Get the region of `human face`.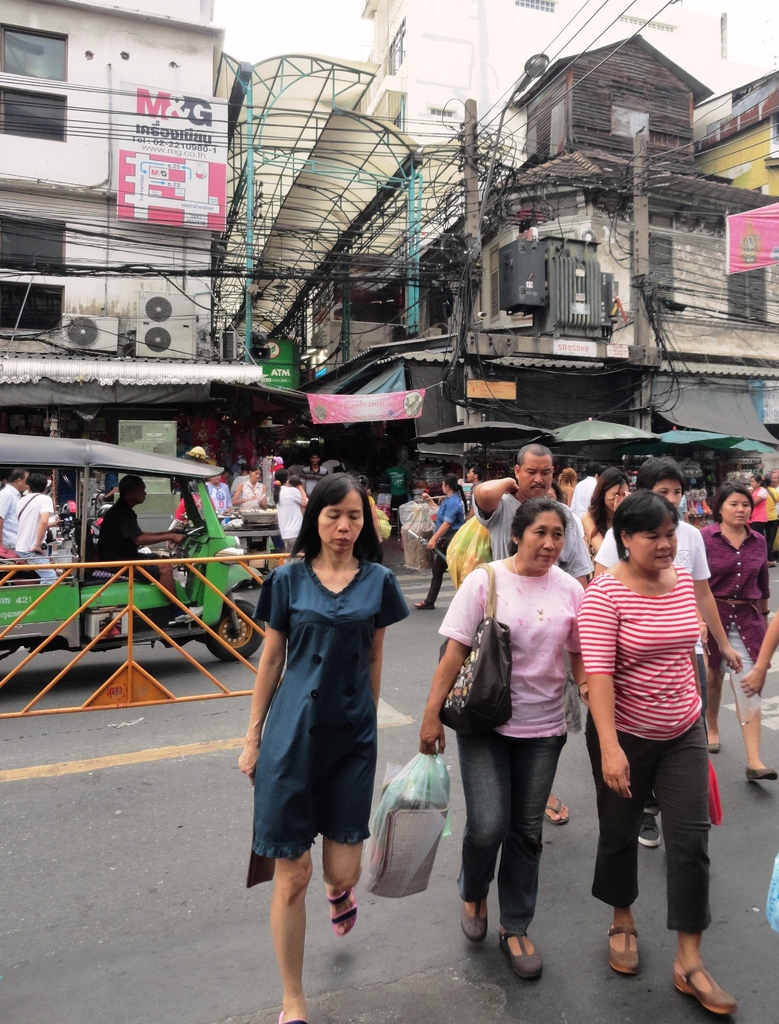
{"x1": 19, "y1": 472, "x2": 35, "y2": 489}.
